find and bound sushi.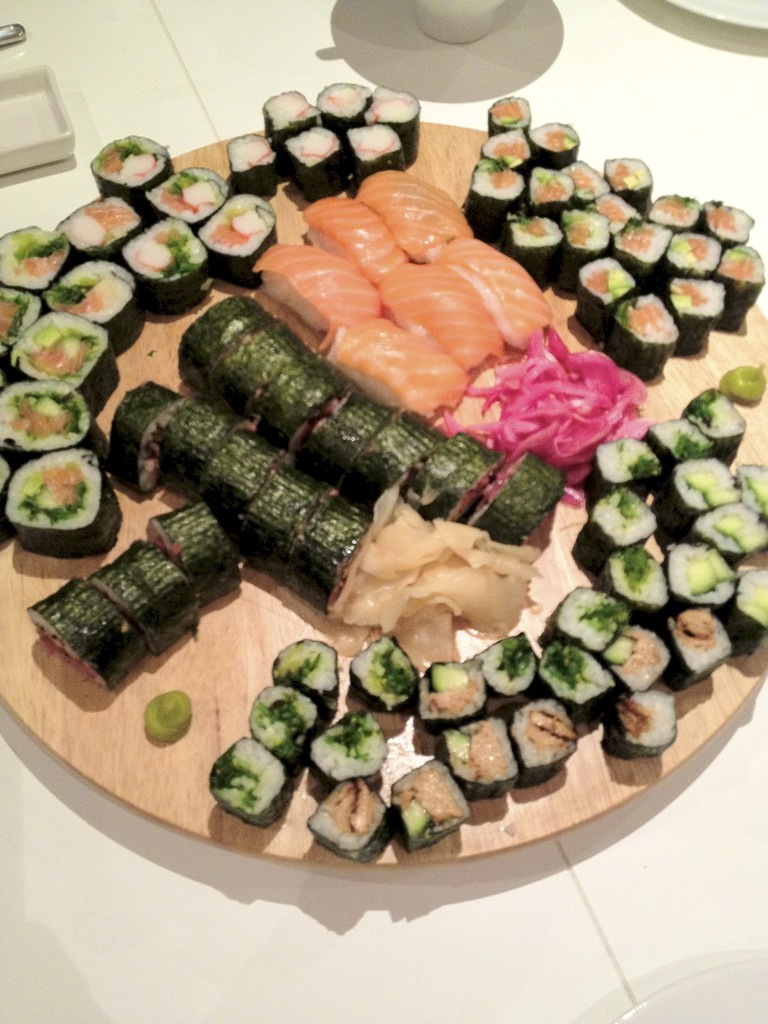
Bound: box=[294, 385, 394, 494].
